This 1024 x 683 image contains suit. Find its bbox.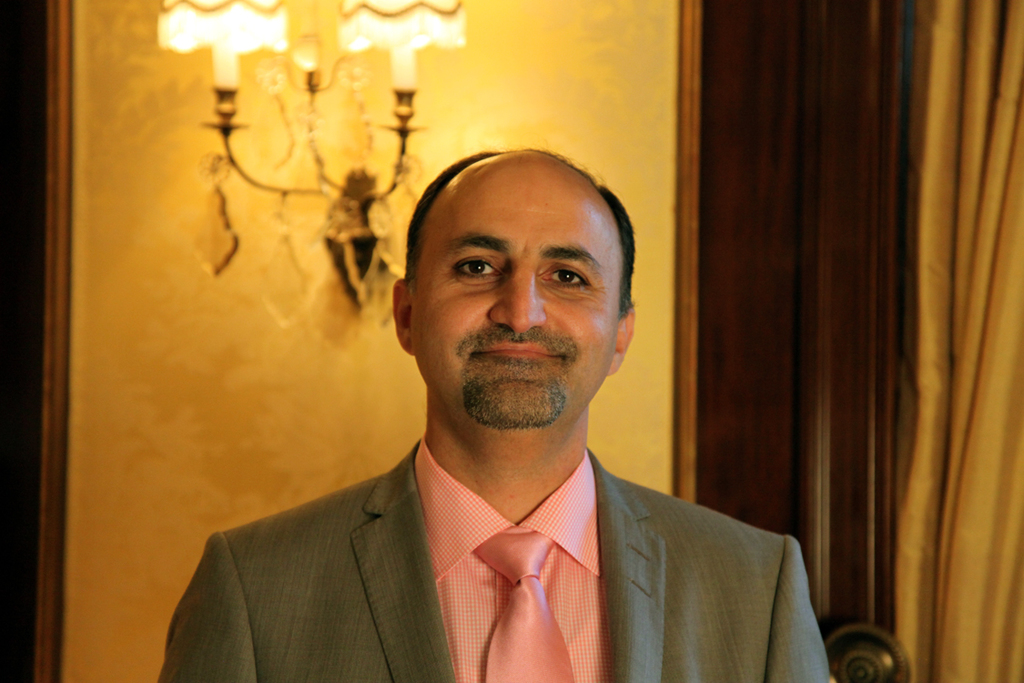
left=125, top=388, right=889, bottom=682.
